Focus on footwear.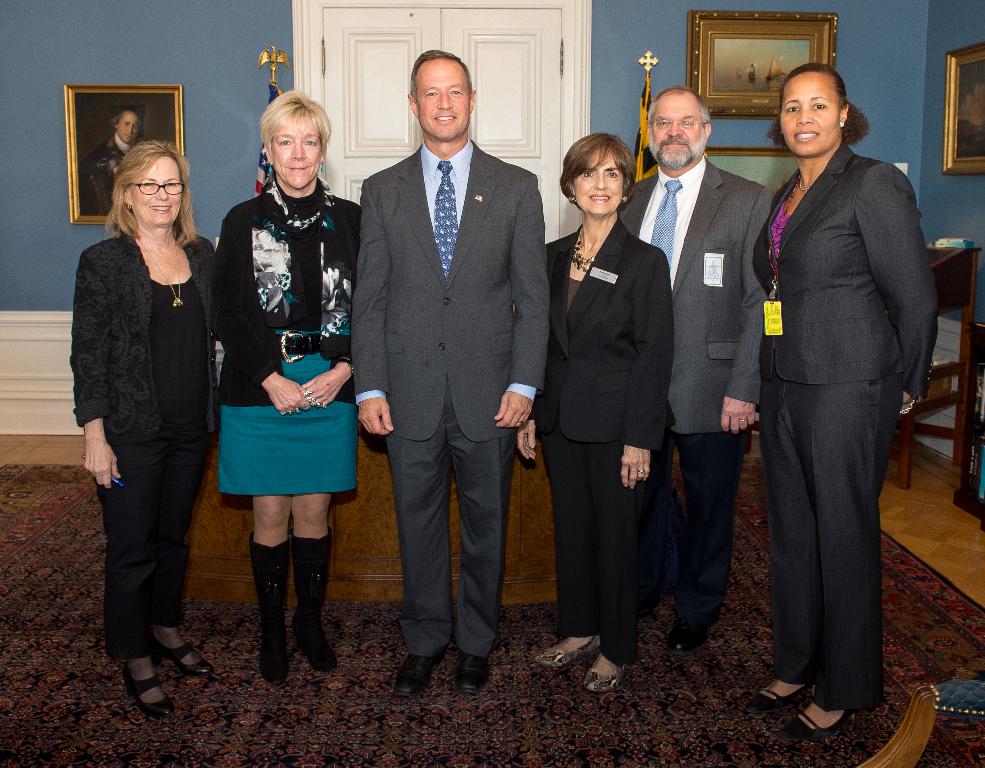
Focused at [451,647,486,695].
